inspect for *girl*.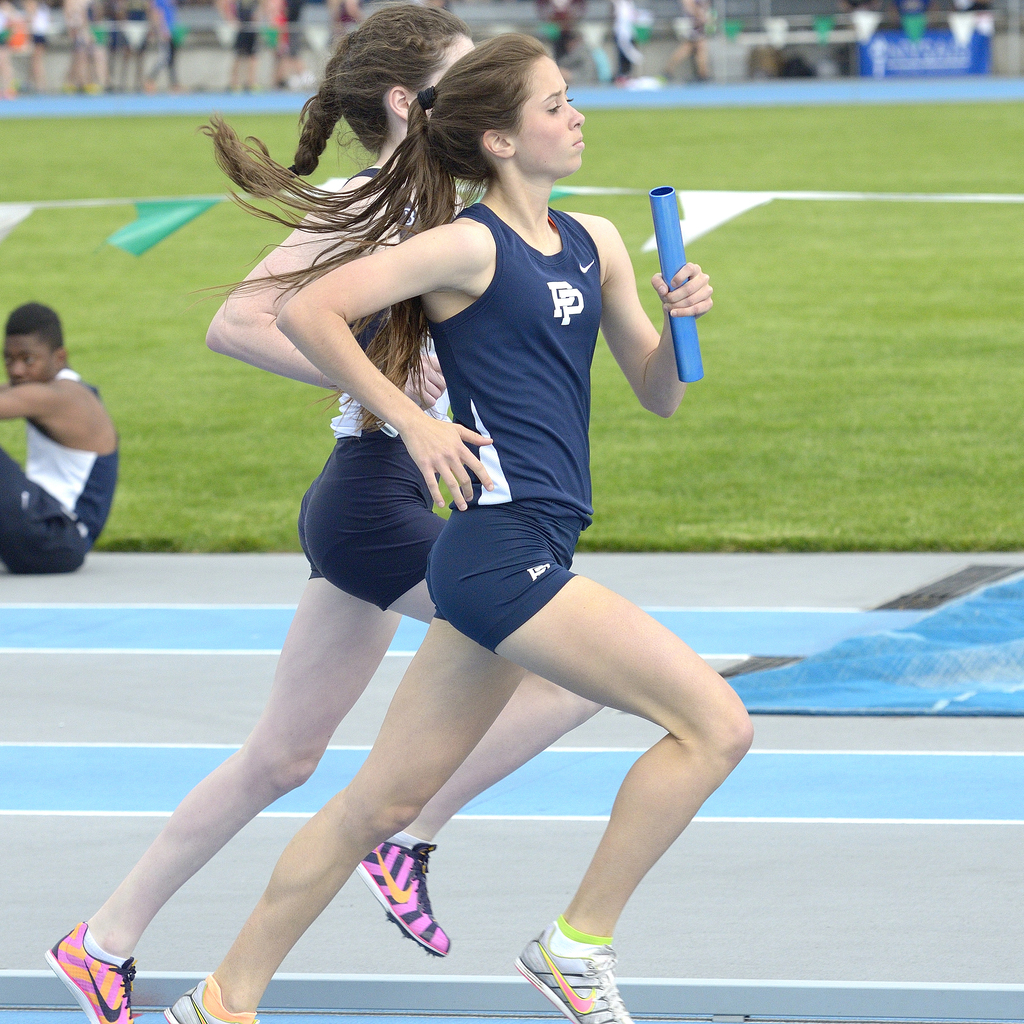
Inspection: 161 33 756 1022.
